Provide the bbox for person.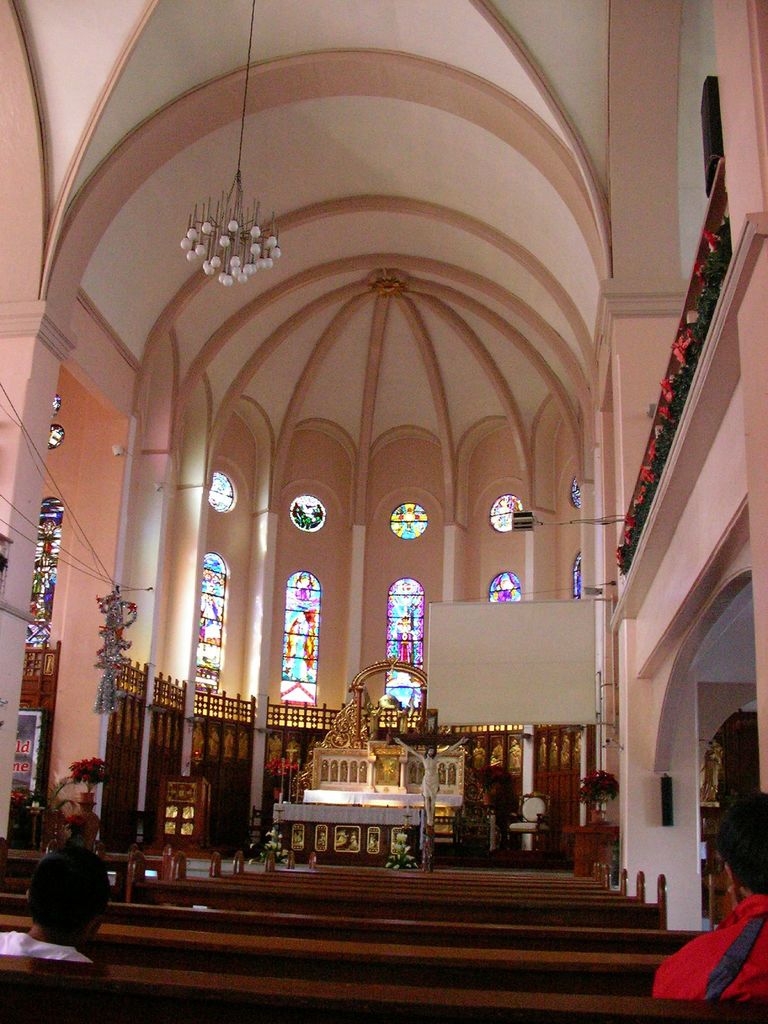
detection(26, 814, 97, 961).
